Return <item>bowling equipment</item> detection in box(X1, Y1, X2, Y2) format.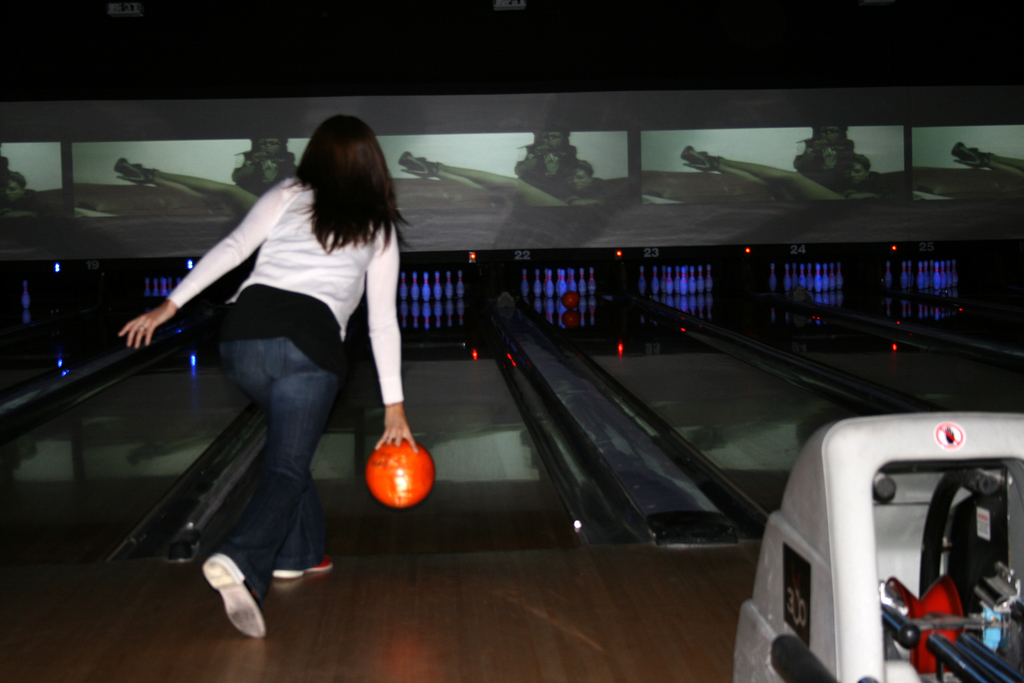
box(360, 438, 435, 512).
